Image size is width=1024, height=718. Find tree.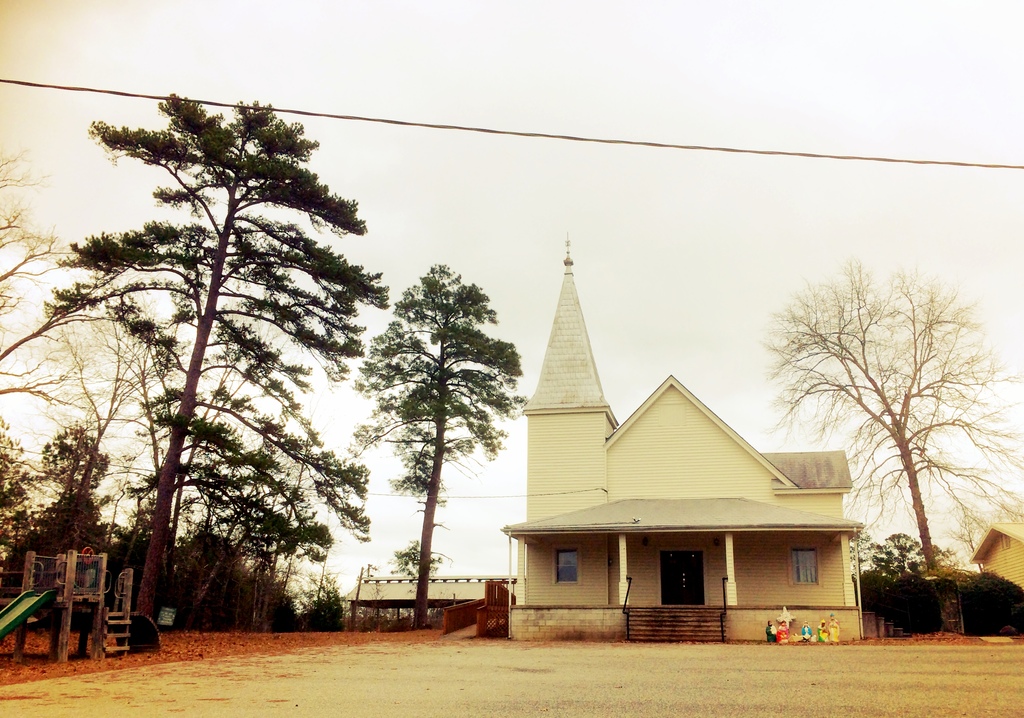
<bbox>31, 412, 110, 553</bbox>.
